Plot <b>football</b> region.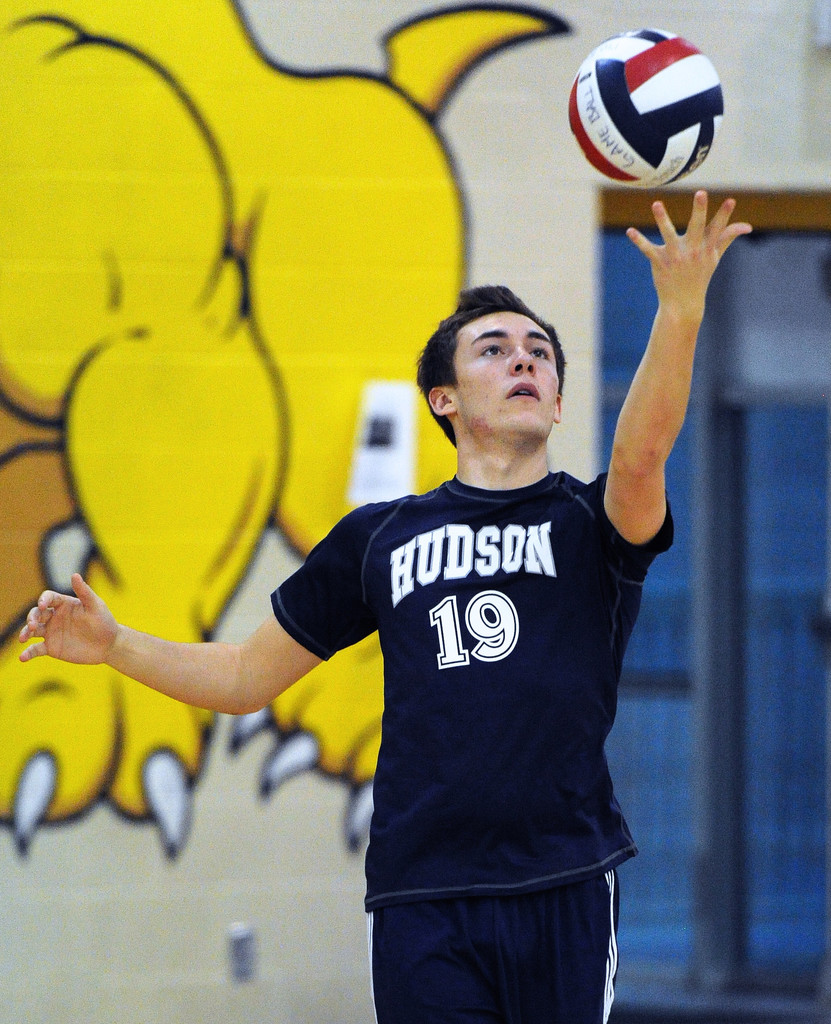
Plotted at bbox=[566, 26, 722, 186].
